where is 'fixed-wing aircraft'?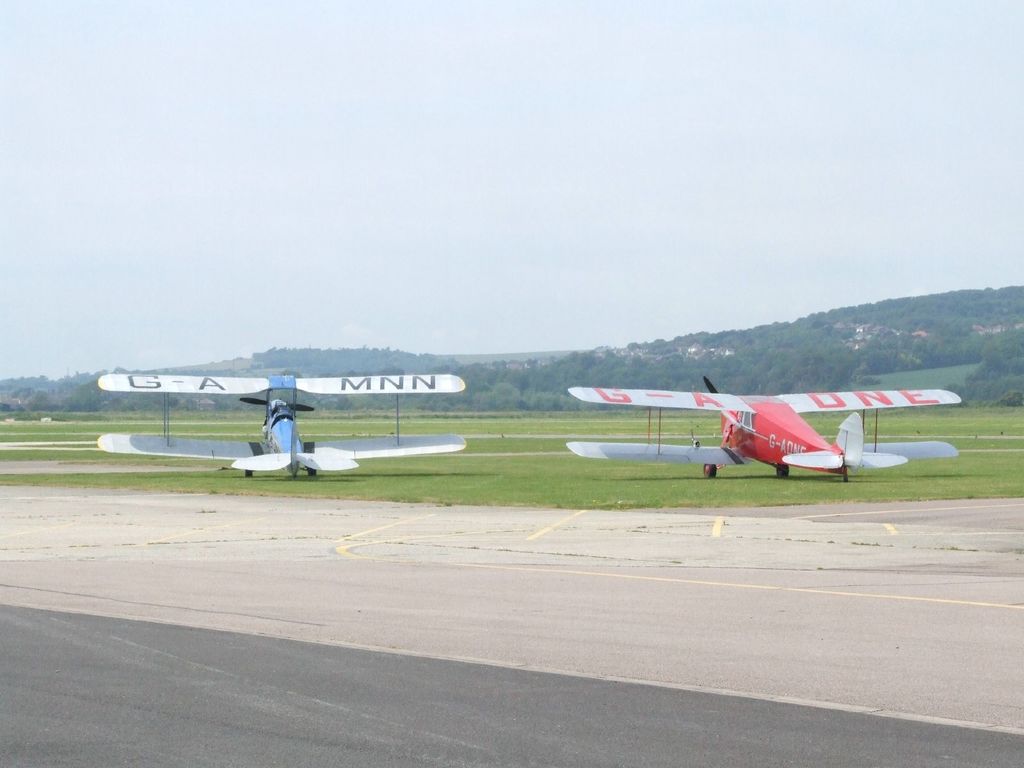
96:367:466:480.
